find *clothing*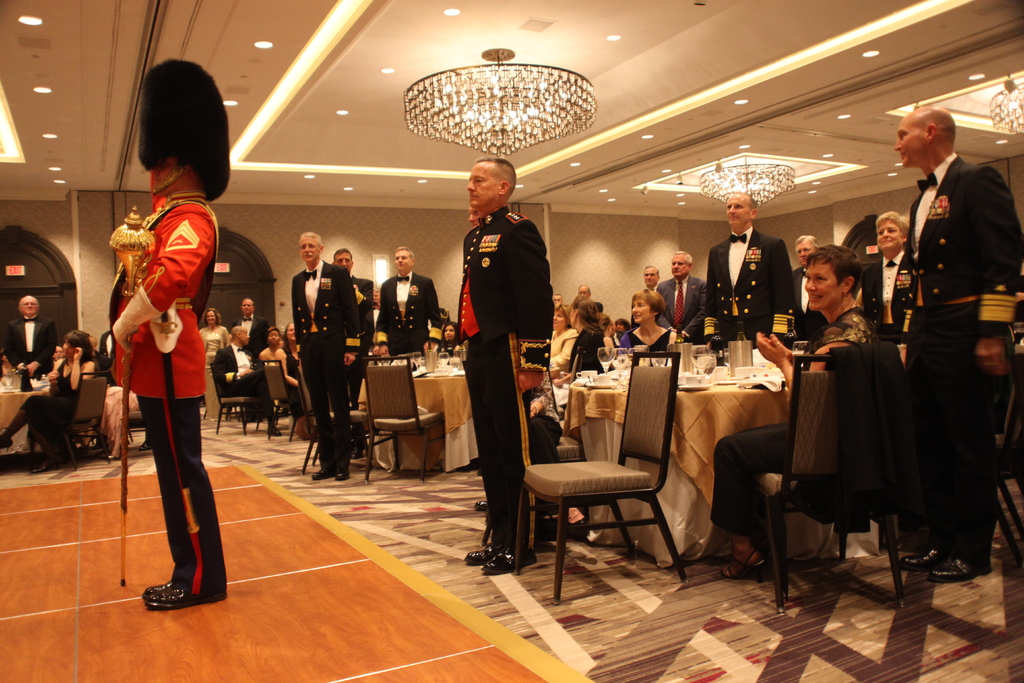
box(698, 290, 898, 562)
